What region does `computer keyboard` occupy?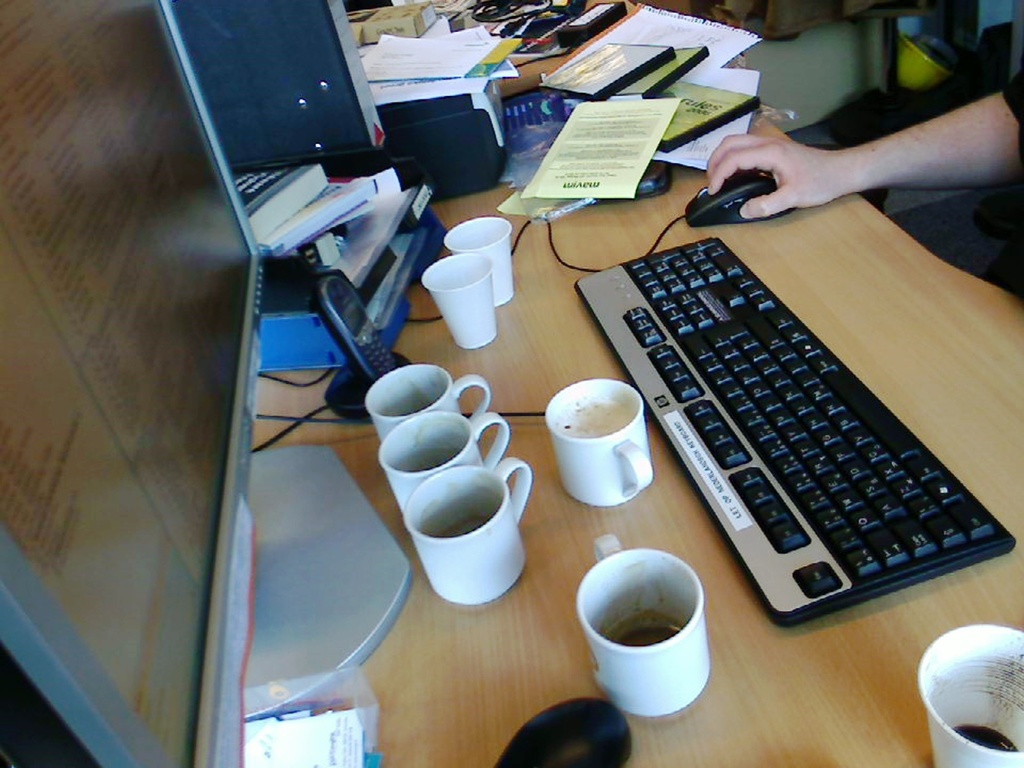
573 235 1021 629.
